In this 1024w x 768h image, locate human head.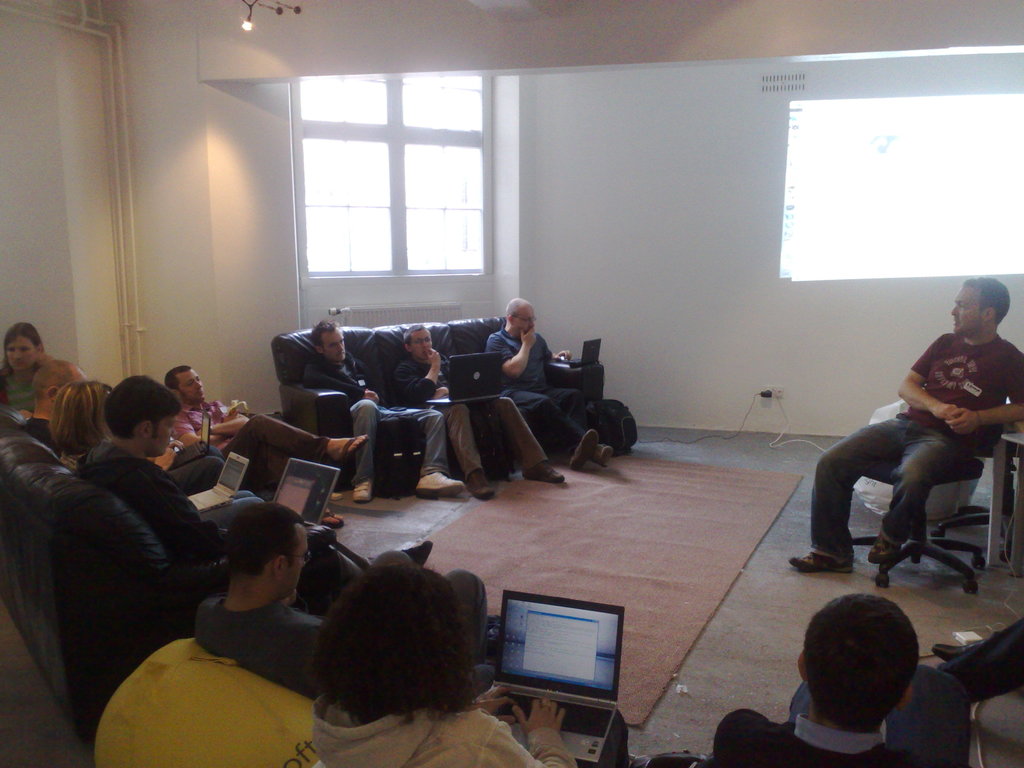
Bounding box: box=[31, 362, 84, 417].
